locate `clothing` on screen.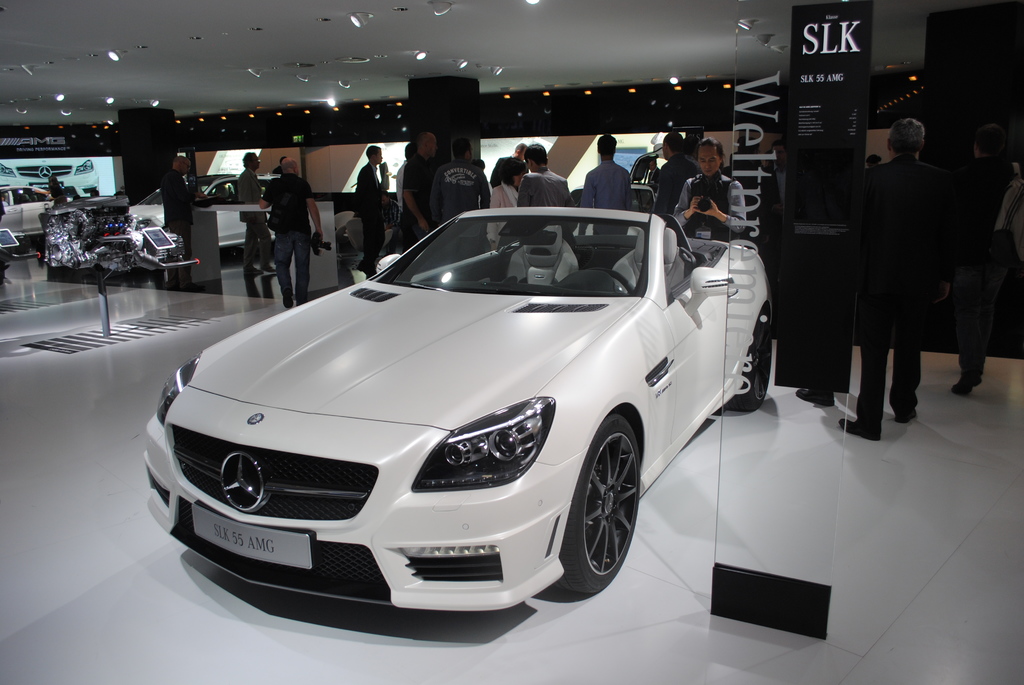
On screen at (842, 136, 953, 431).
